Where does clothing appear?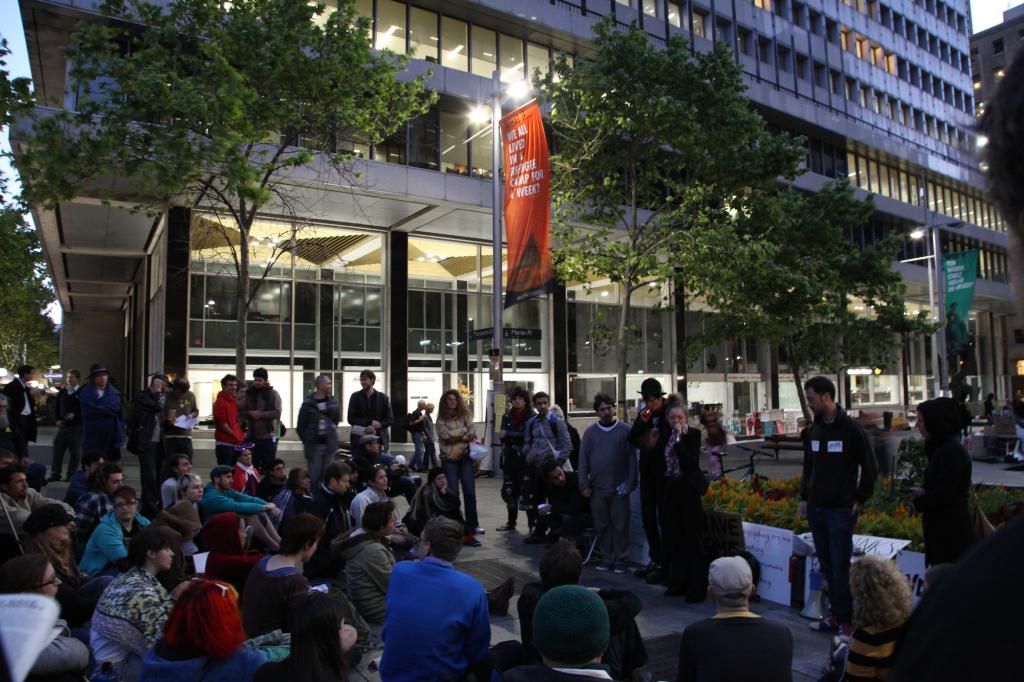
Appears at {"x1": 799, "y1": 403, "x2": 878, "y2": 619}.
